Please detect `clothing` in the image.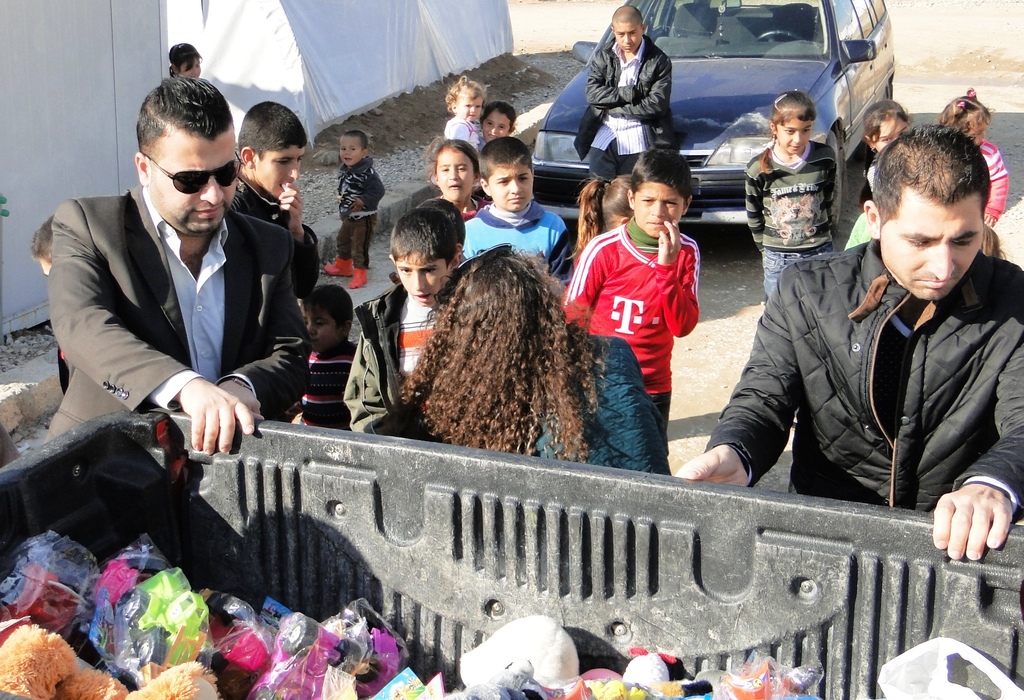
(x1=976, y1=140, x2=1011, y2=221).
